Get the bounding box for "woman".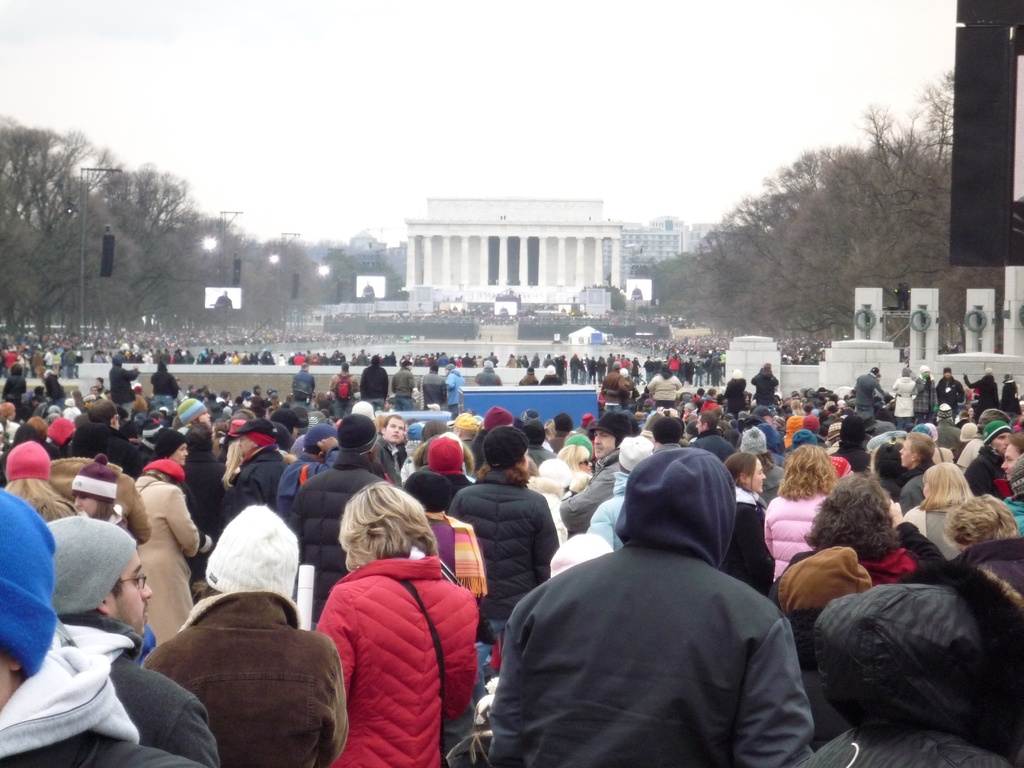
box(71, 494, 133, 539).
